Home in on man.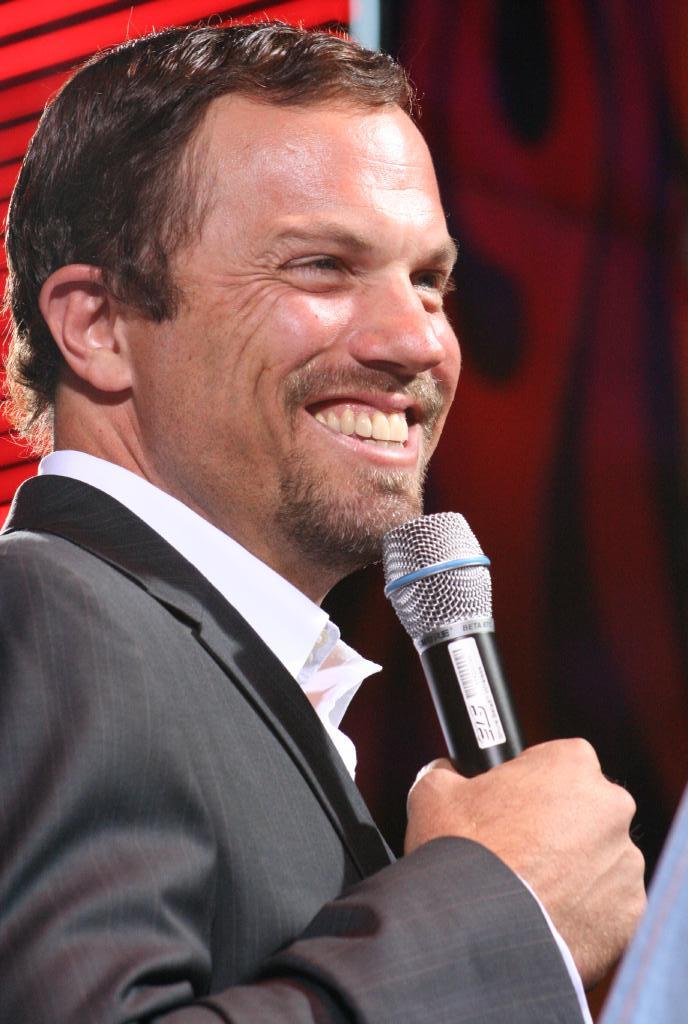
Homed in at select_region(0, 11, 652, 1023).
